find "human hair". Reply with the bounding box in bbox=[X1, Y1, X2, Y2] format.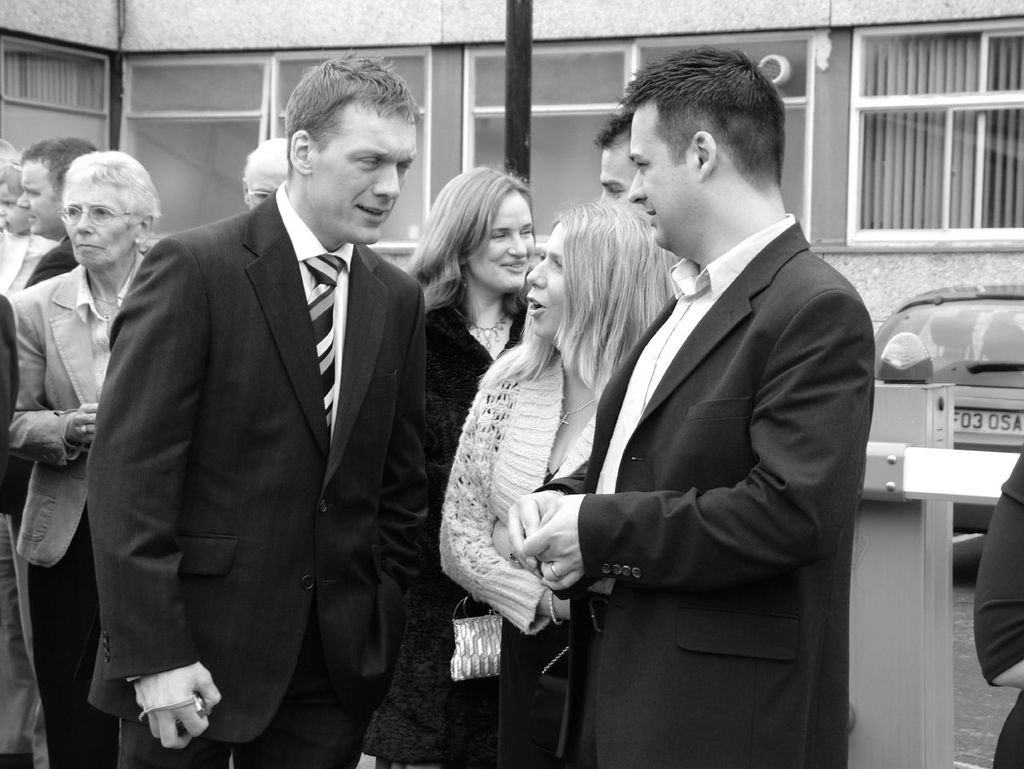
bbox=[244, 136, 289, 194].
